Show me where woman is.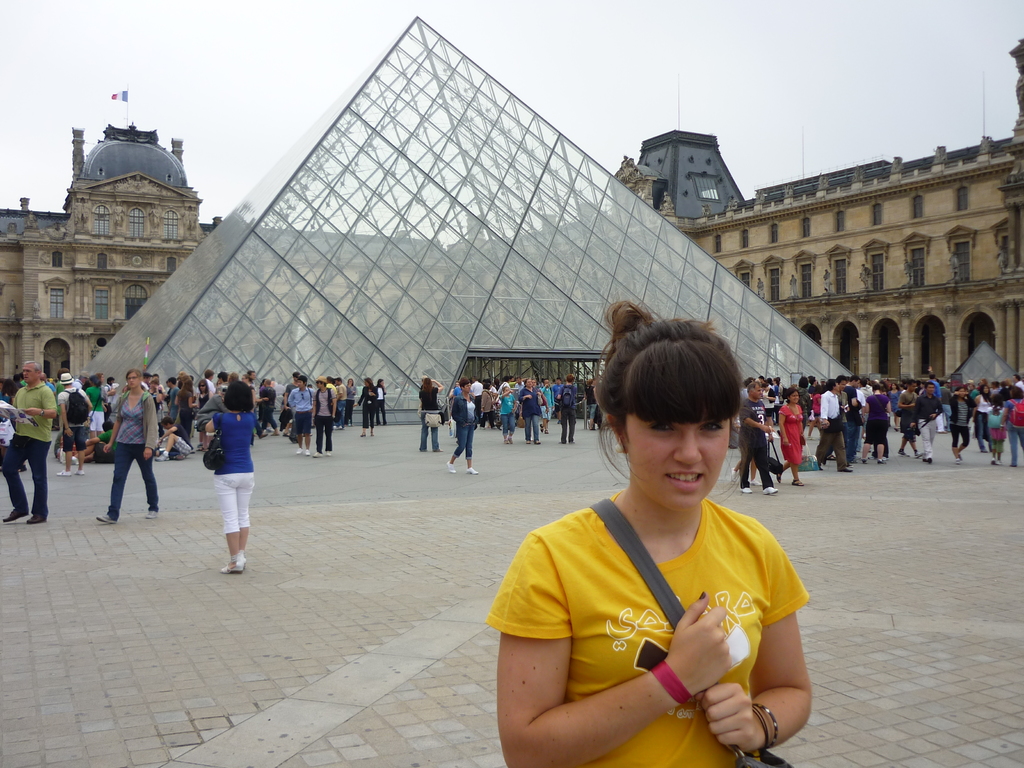
woman is at (left=862, top=383, right=897, bottom=464).
